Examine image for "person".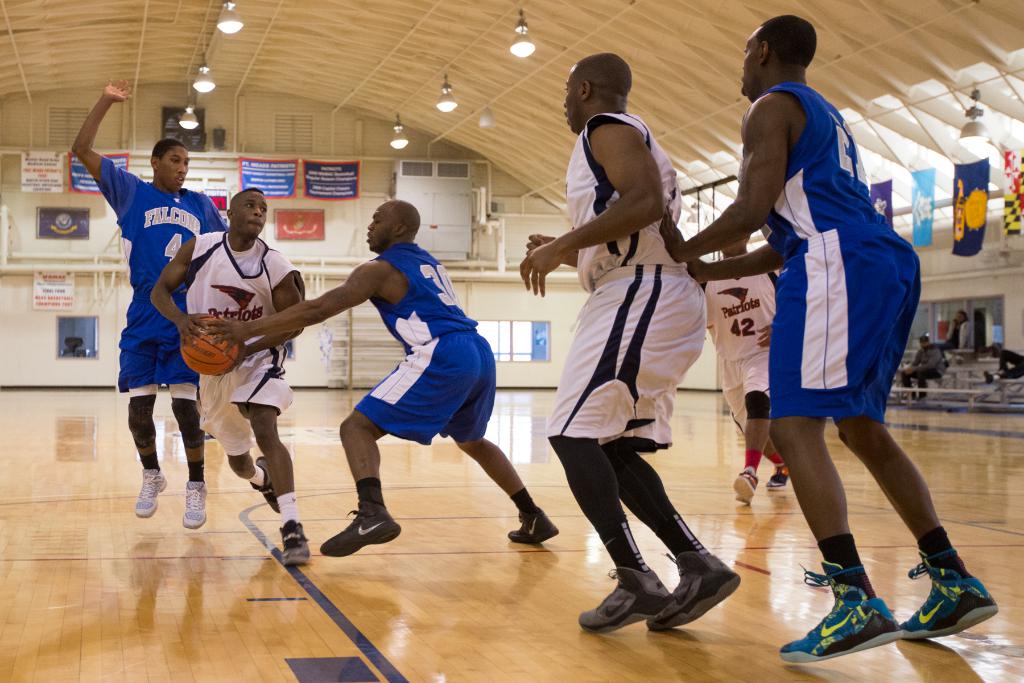
Examination result: <region>655, 15, 1002, 669</region>.
